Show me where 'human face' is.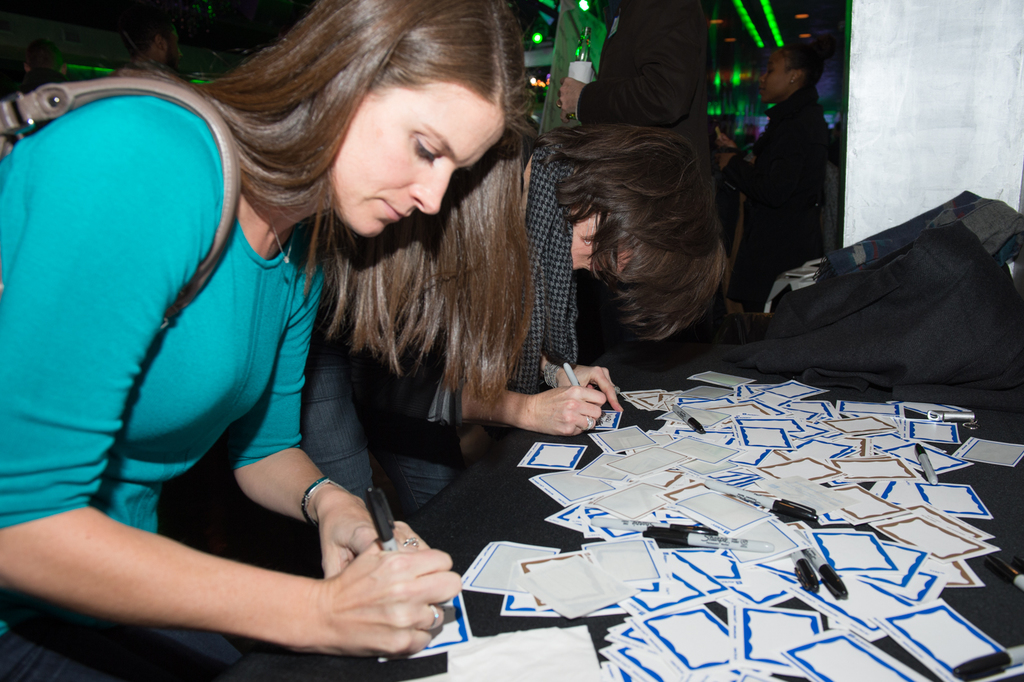
'human face' is at <region>754, 127, 760, 140</region>.
